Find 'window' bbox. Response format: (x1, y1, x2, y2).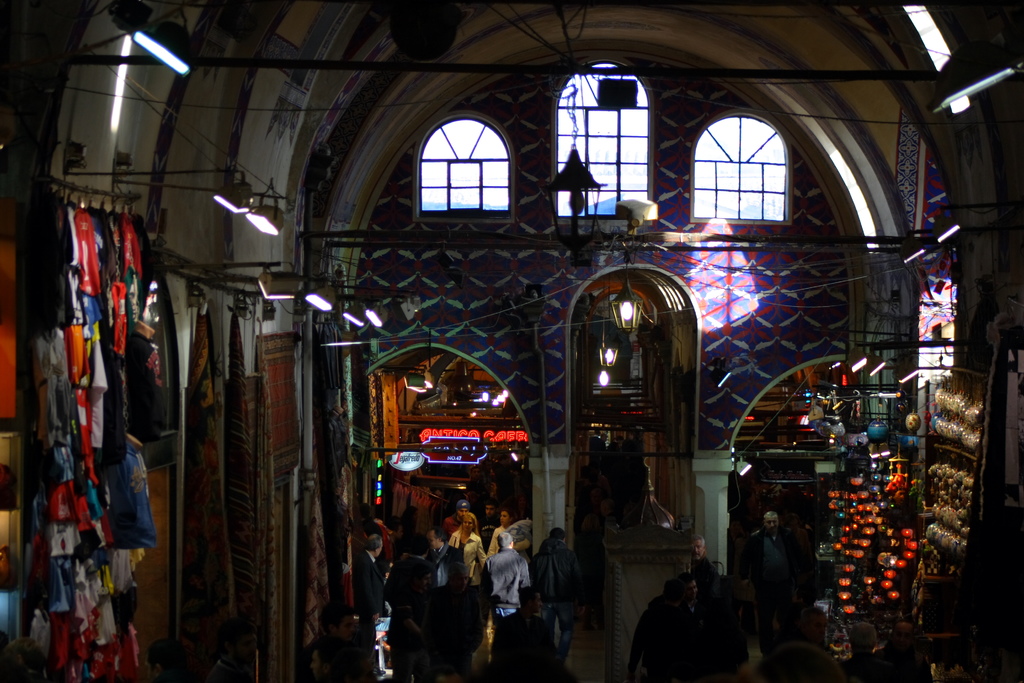
(557, 58, 655, 223).
